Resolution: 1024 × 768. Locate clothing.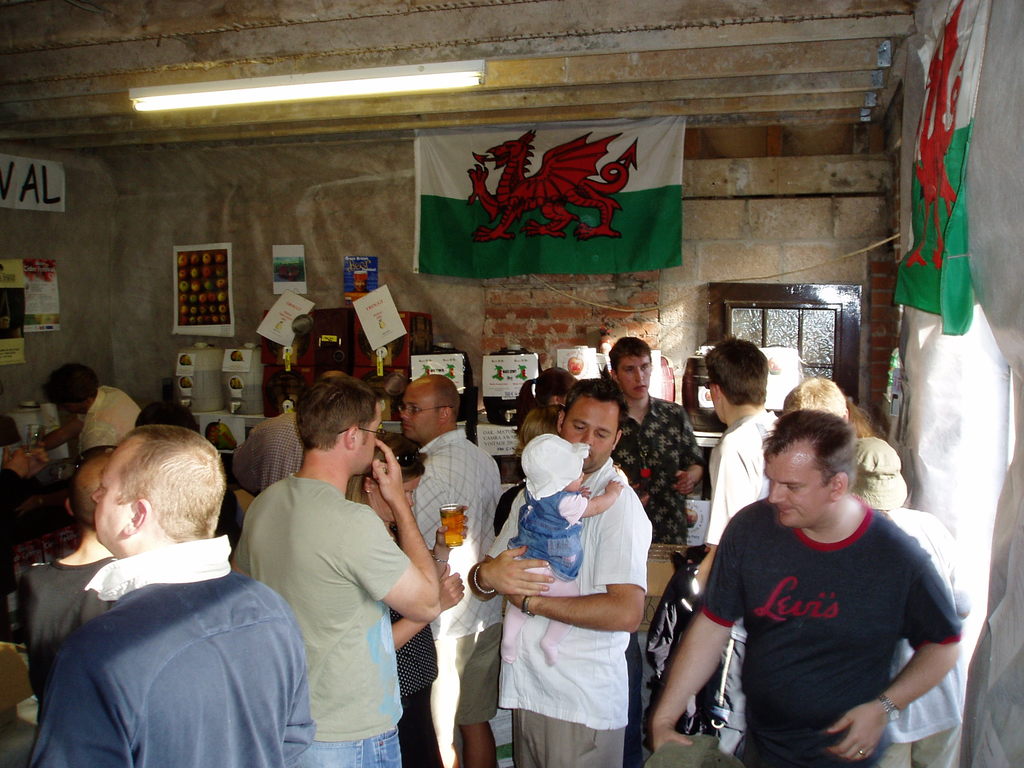
bbox=(390, 520, 446, 767).
